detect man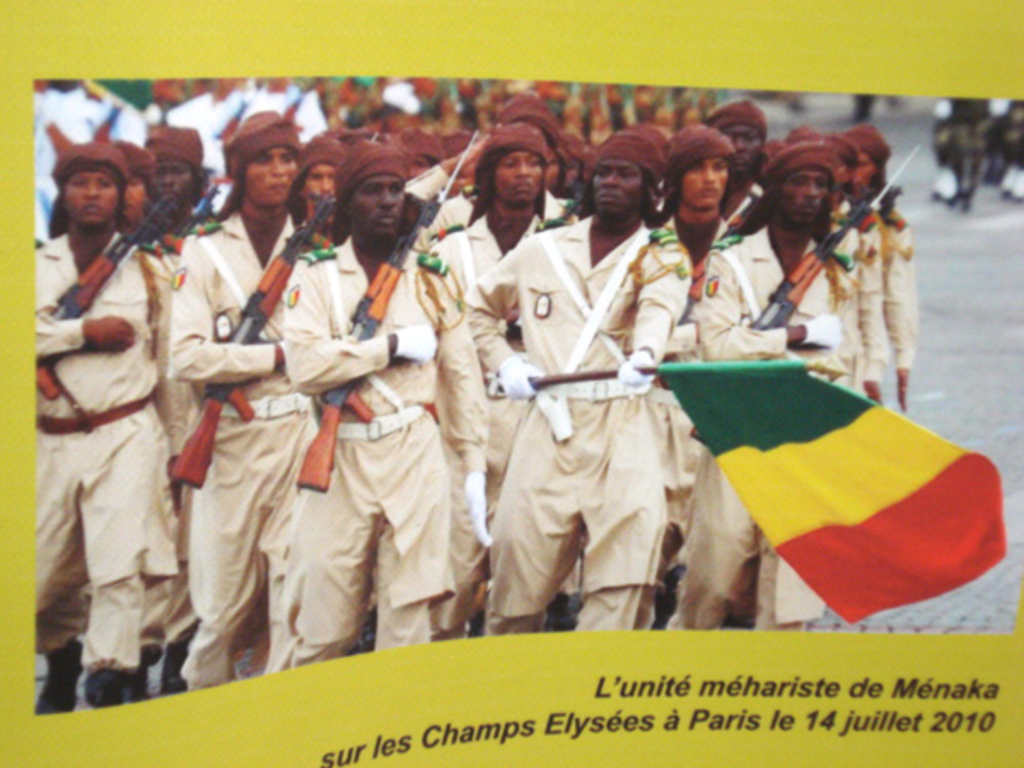
rect(19, 147, 150, 707)
